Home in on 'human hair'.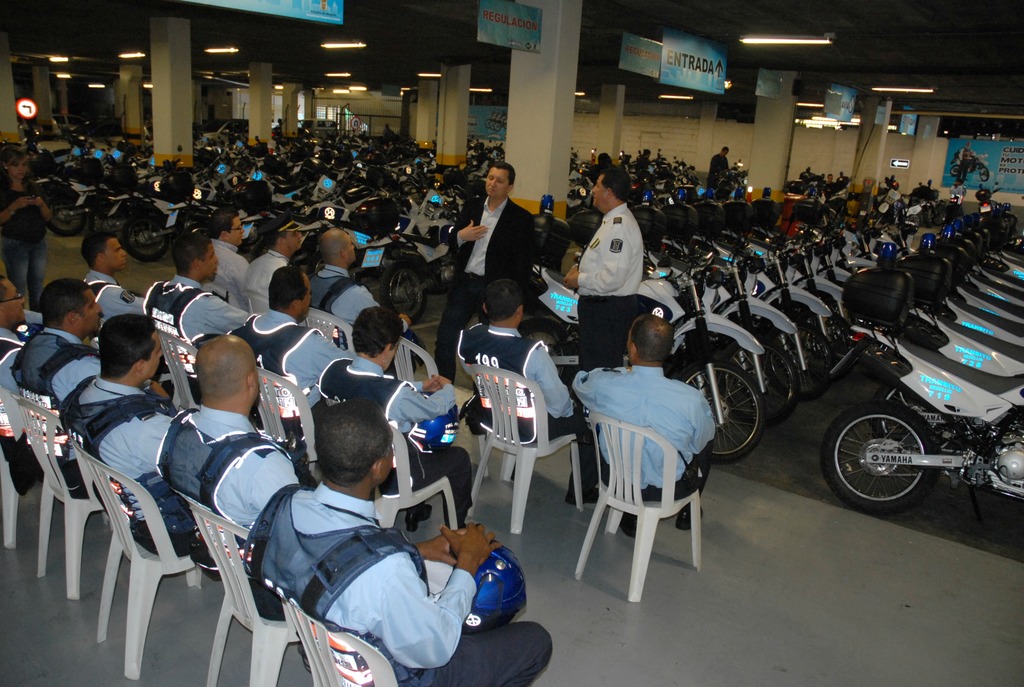
Homed in at x1=473, y1=280, x2=524, y2=325.
